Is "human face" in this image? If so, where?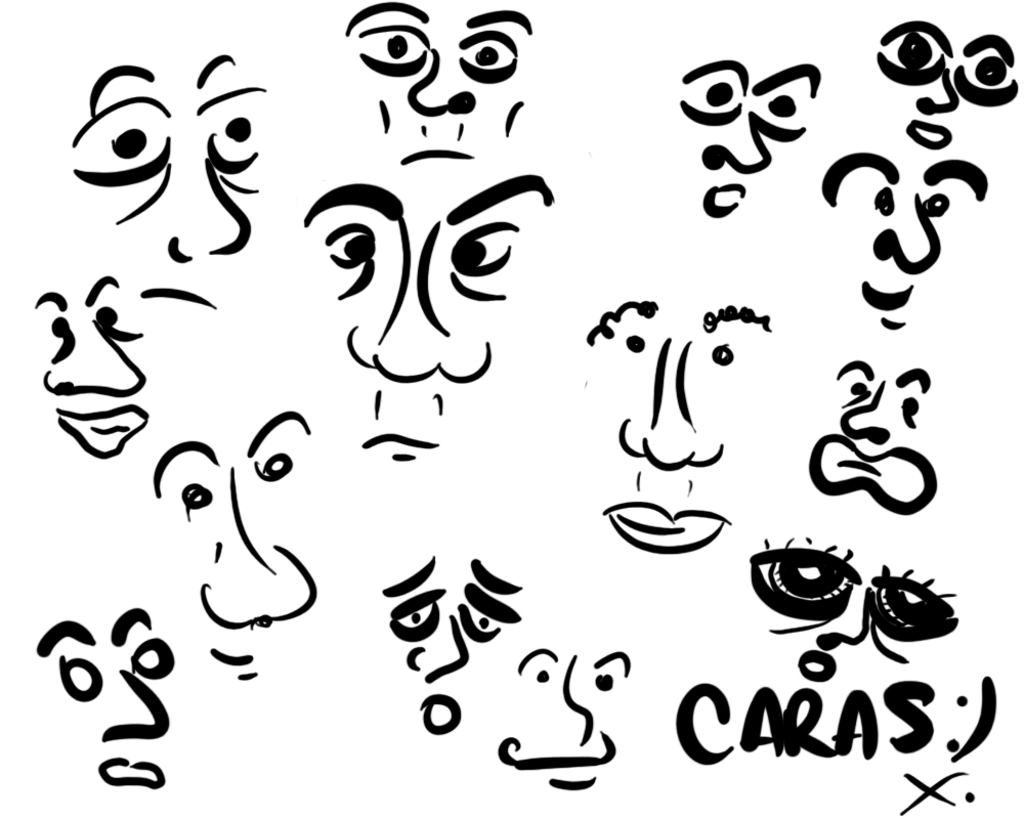
Yes, at x1=584, y1=305, x2=769, y2=554.
